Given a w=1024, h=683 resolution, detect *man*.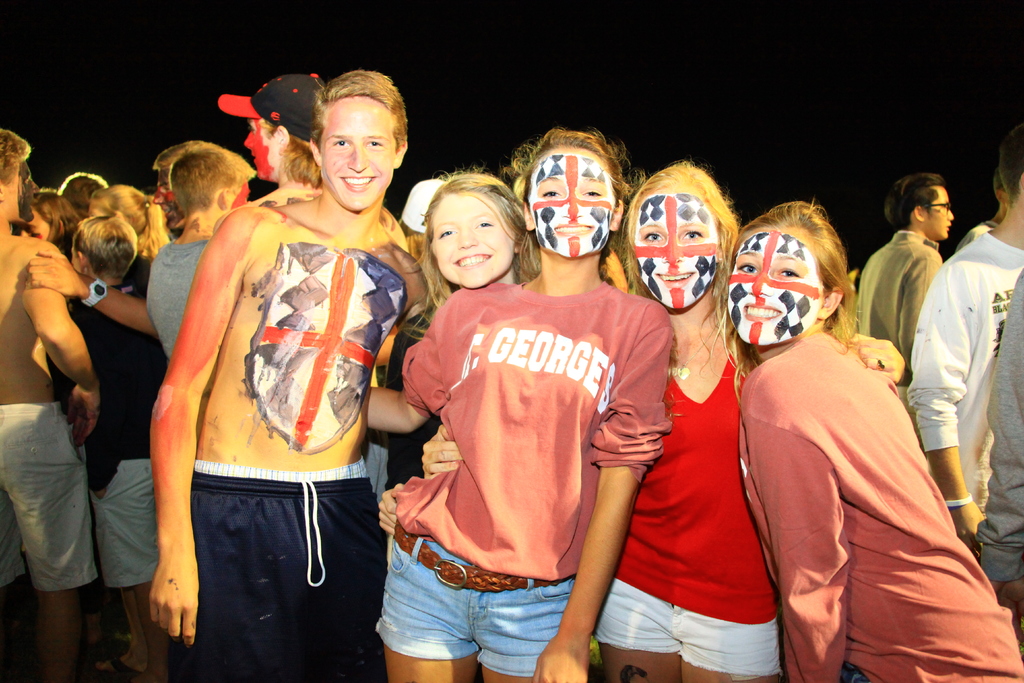
Rect(0, 129, 106, 678).
